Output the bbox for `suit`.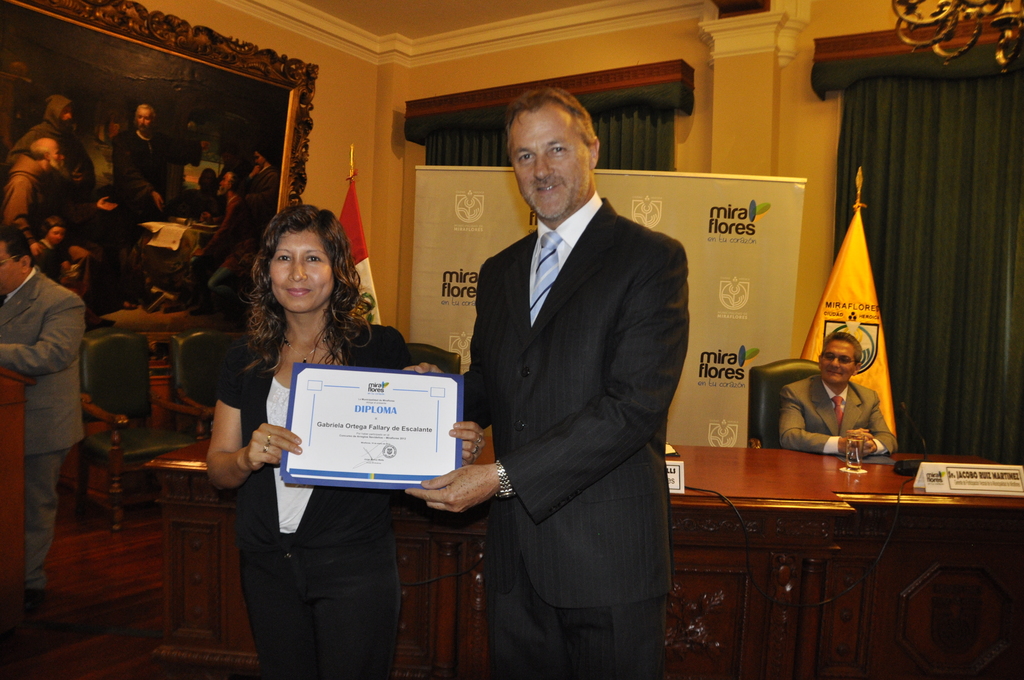
{"left": 417, "top": 92, "right": 670, "bottom": 642}.
